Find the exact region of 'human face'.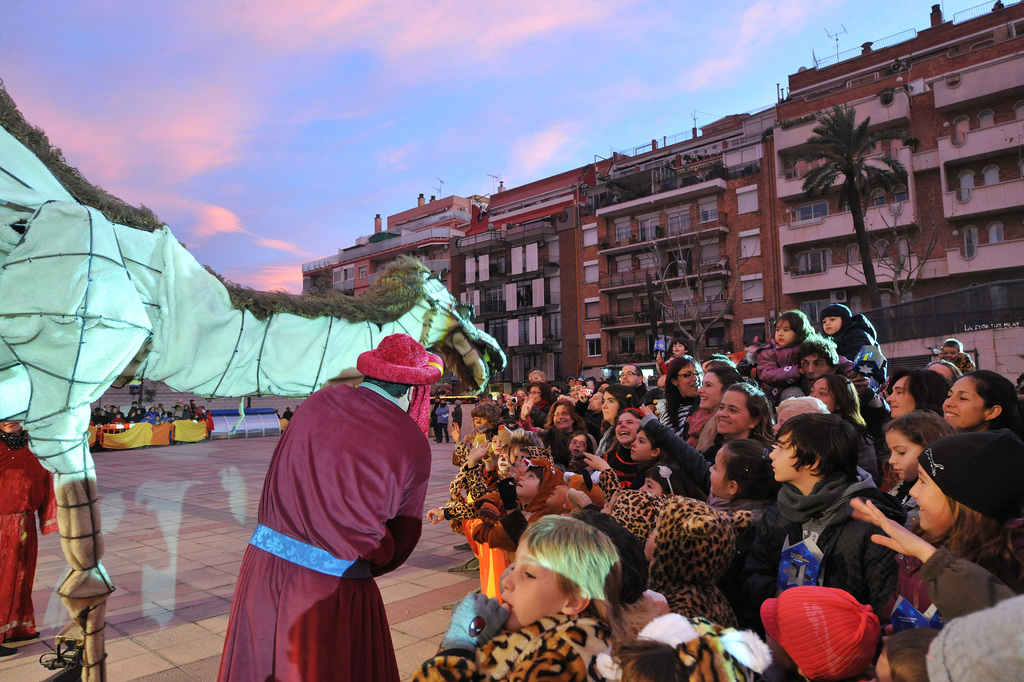
Exact region: (714,389,753,434).
